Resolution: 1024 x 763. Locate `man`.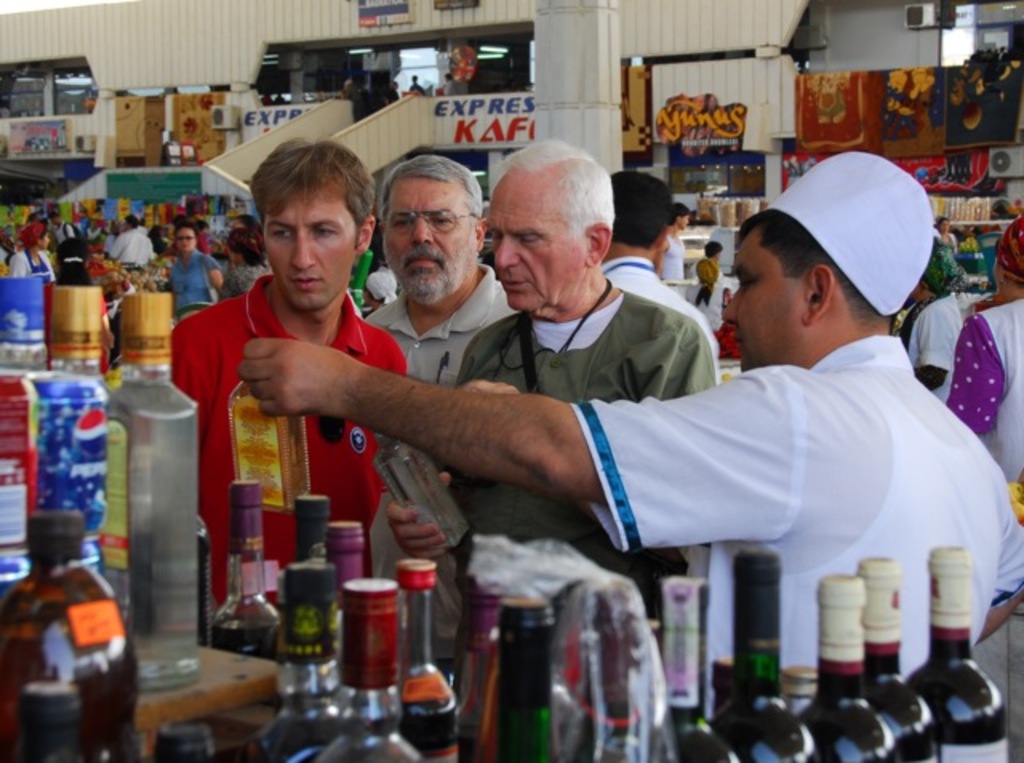
rect(363, 150, 518, 667).
